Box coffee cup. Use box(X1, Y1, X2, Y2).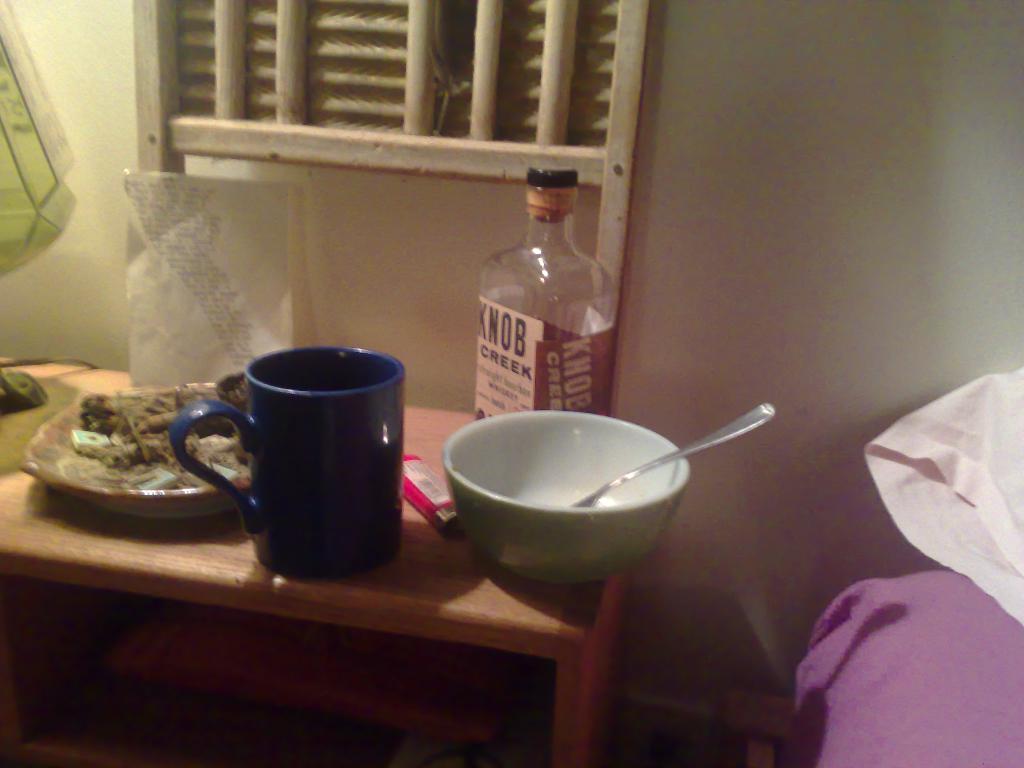
box(166, 346, 404, 579).
